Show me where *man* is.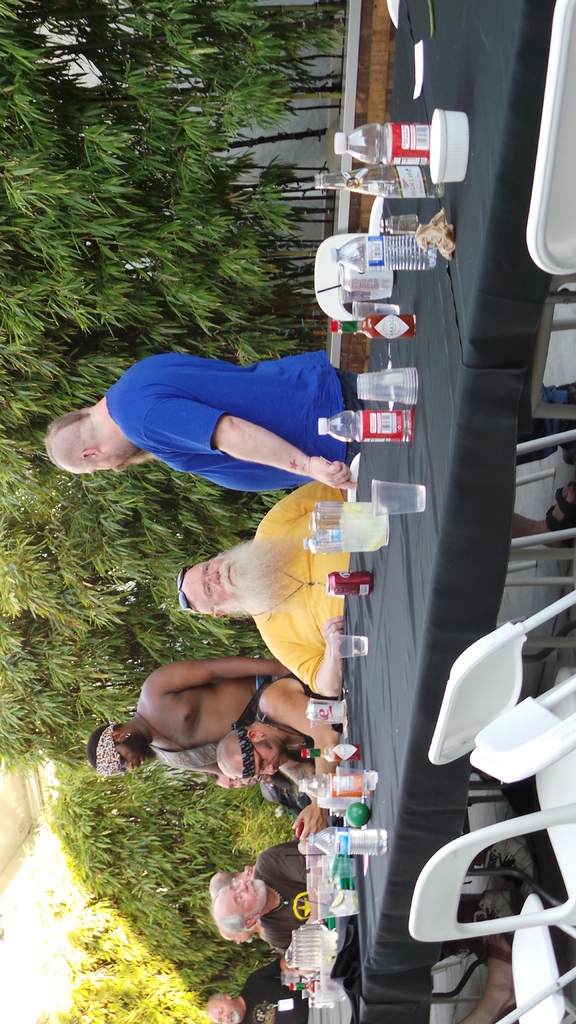
*man* is at locate(207, 833, 354, 954).
